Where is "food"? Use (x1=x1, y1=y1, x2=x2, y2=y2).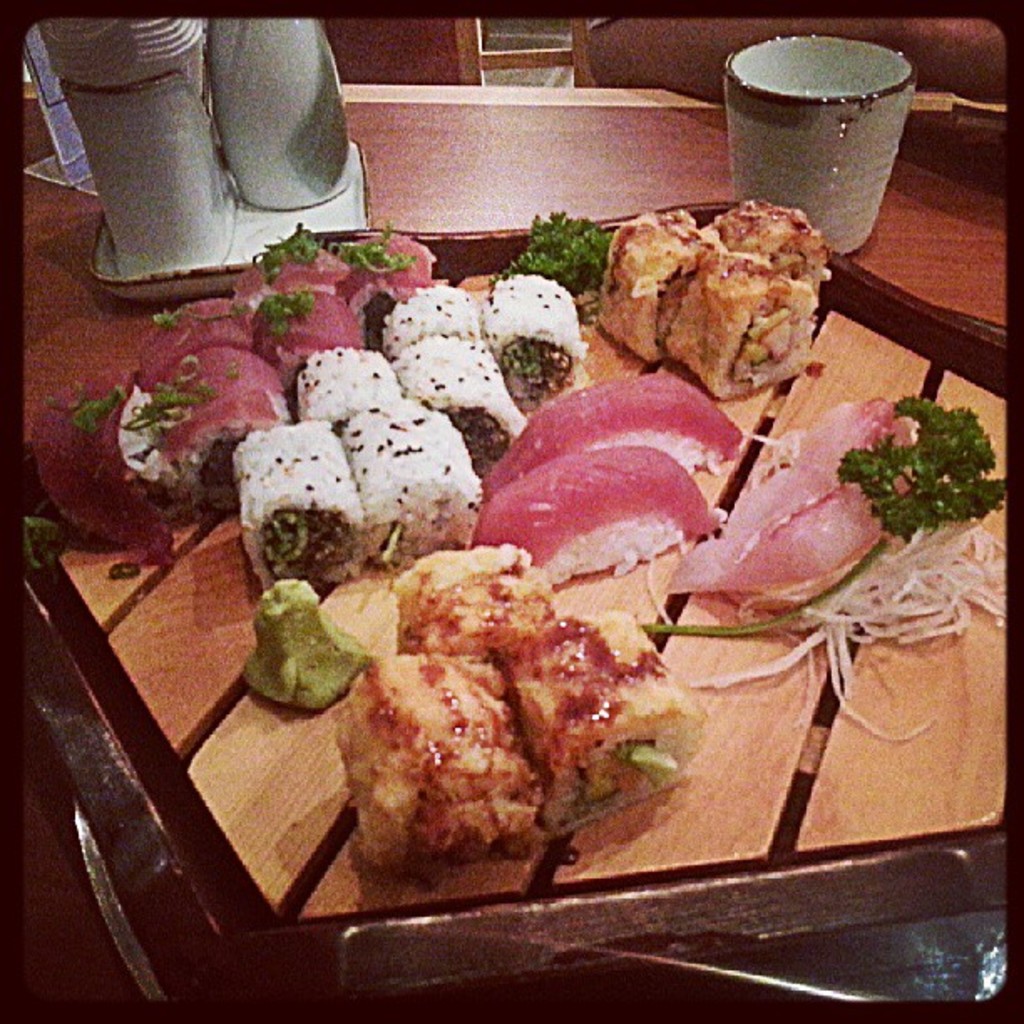
(x1=477, y1=368, x2=746, y2=497).
